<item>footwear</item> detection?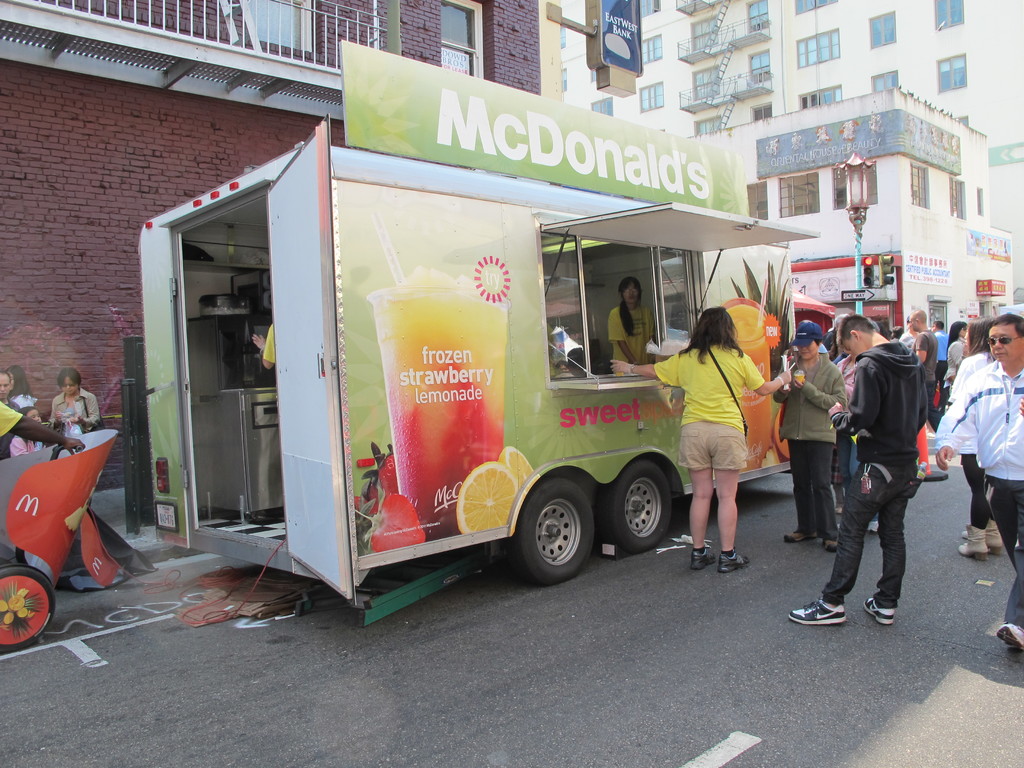
<box>785,597,847,625</box>
